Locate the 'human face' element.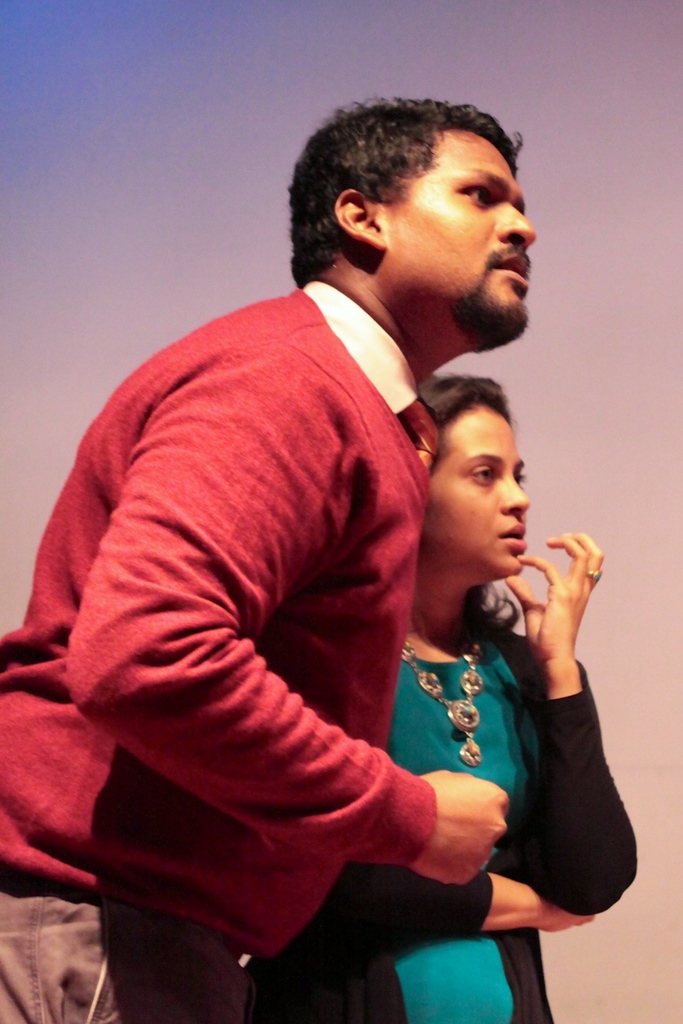
Element bbox: rect(423, 404, 527, 581).
